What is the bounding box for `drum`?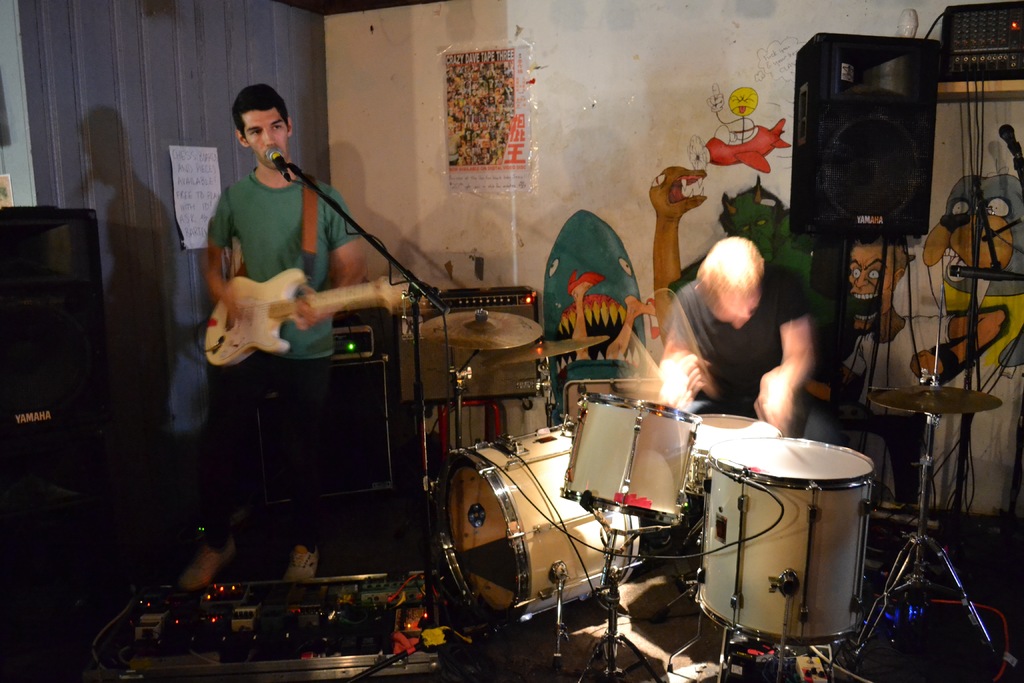
crop(692, 437, 879, 645).
